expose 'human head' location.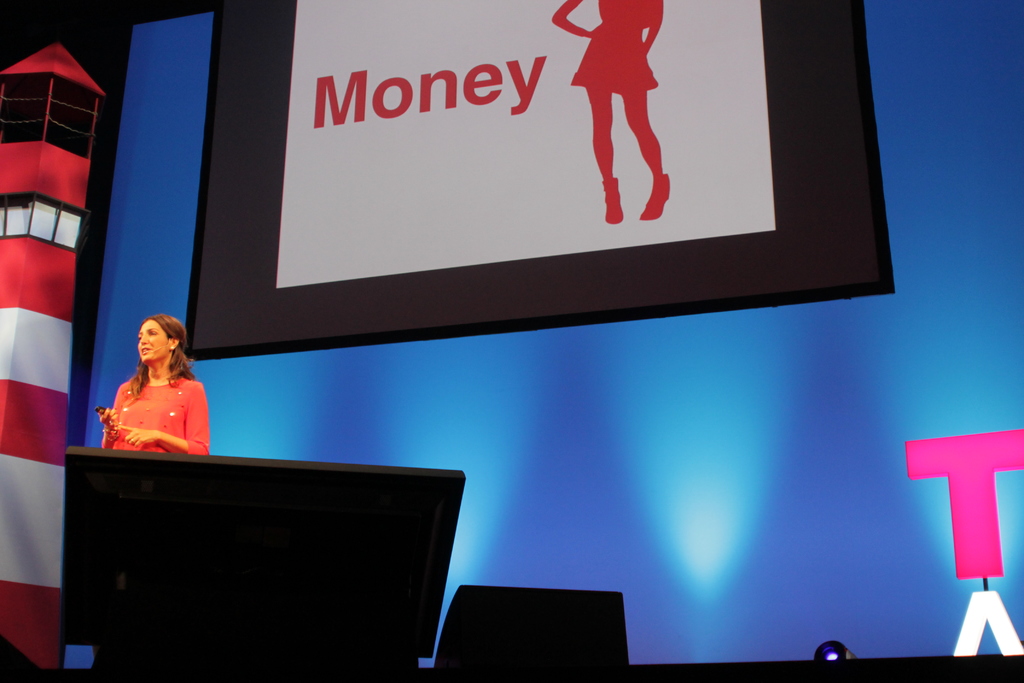
Exposed at <box>136,311,189,390</box>.
